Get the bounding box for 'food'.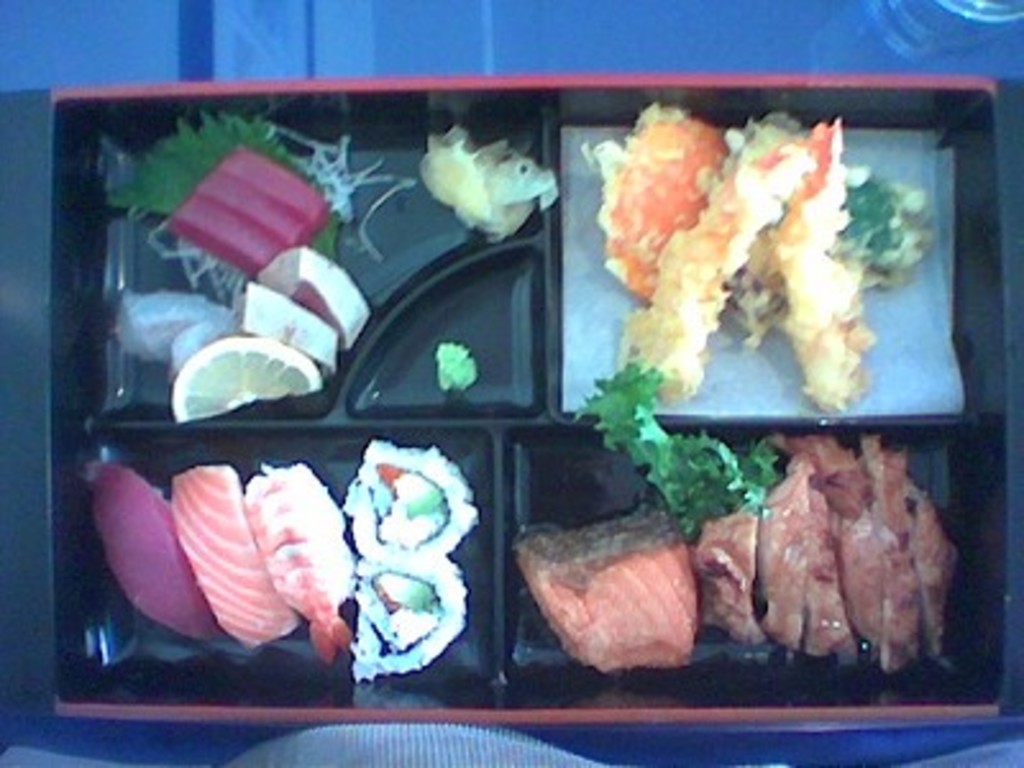
[253, 243, 371, 356].
